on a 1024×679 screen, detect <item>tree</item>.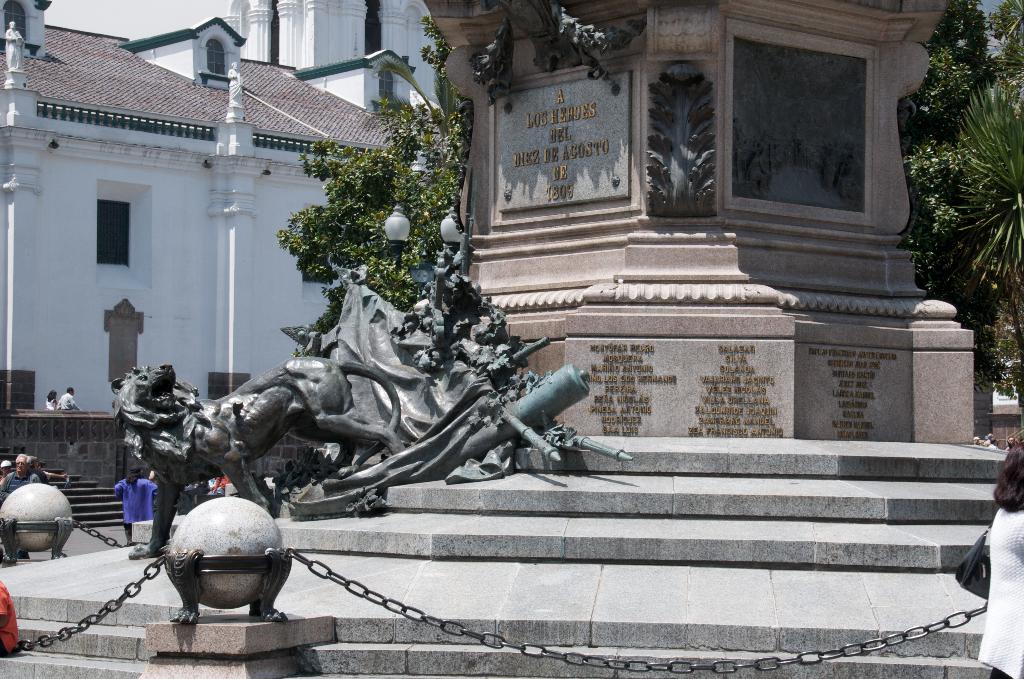
(952,0,1023,281).
